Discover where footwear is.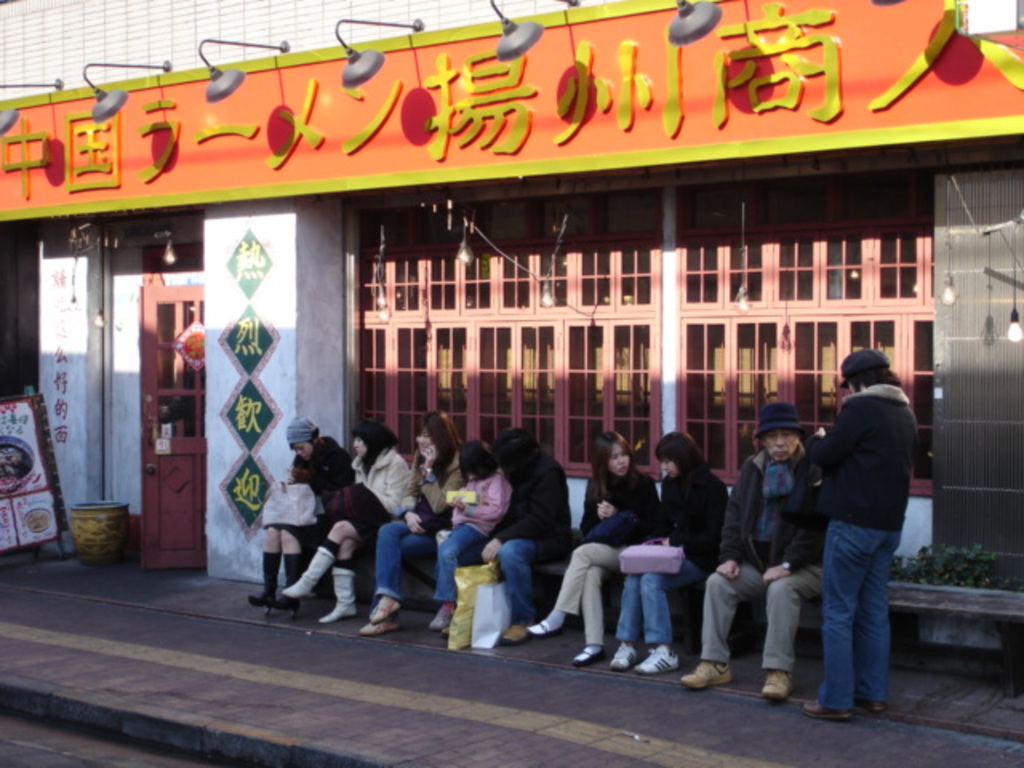
Discovered at (616, 635, 635, 666).
